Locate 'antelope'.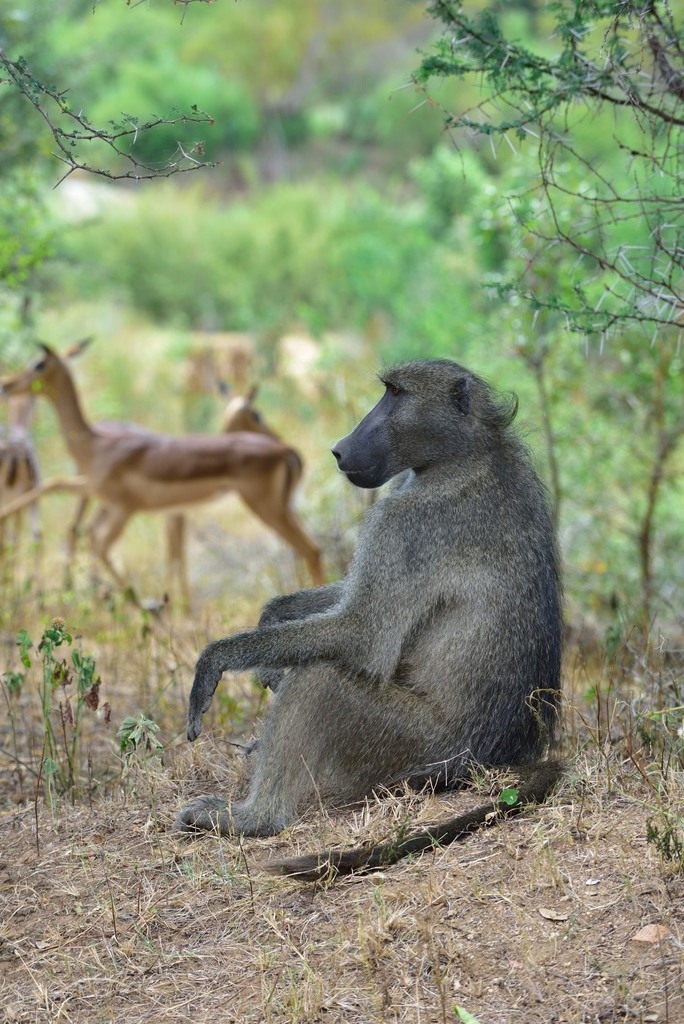
Bounding box: detection(0, 358, 44, 577).
